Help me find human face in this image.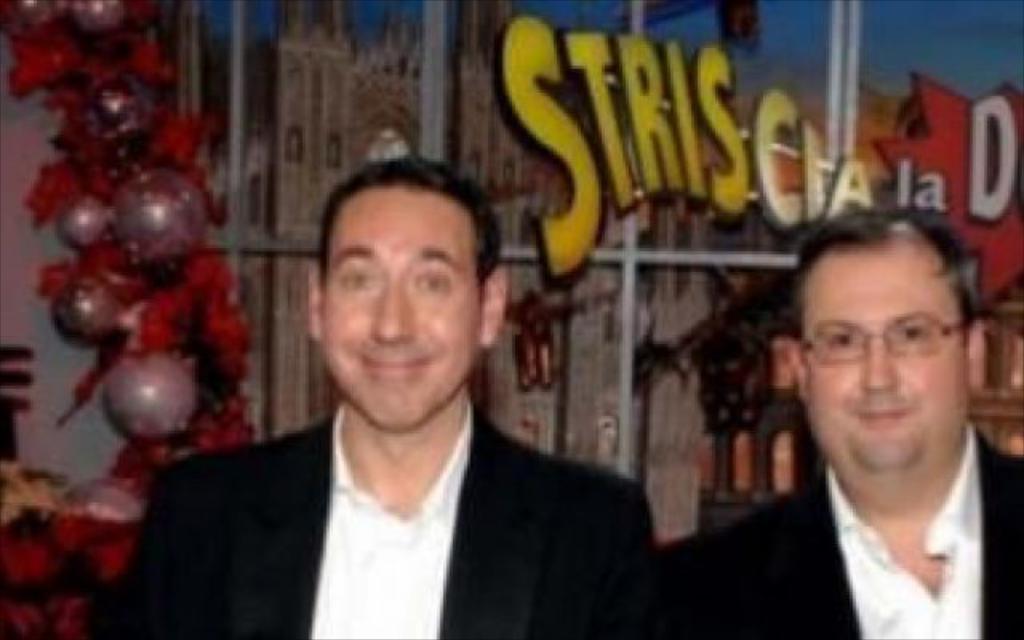
Found it: {"left": 322, "top": 184, "right": 478, "bottom": 429}.
